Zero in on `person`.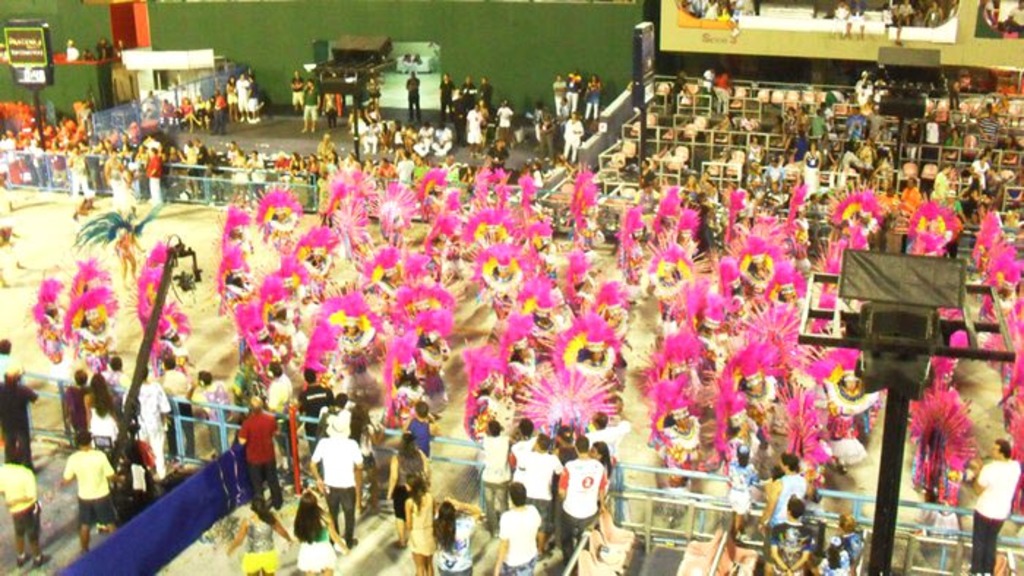
Zeroed in: 492/482/546/575.
